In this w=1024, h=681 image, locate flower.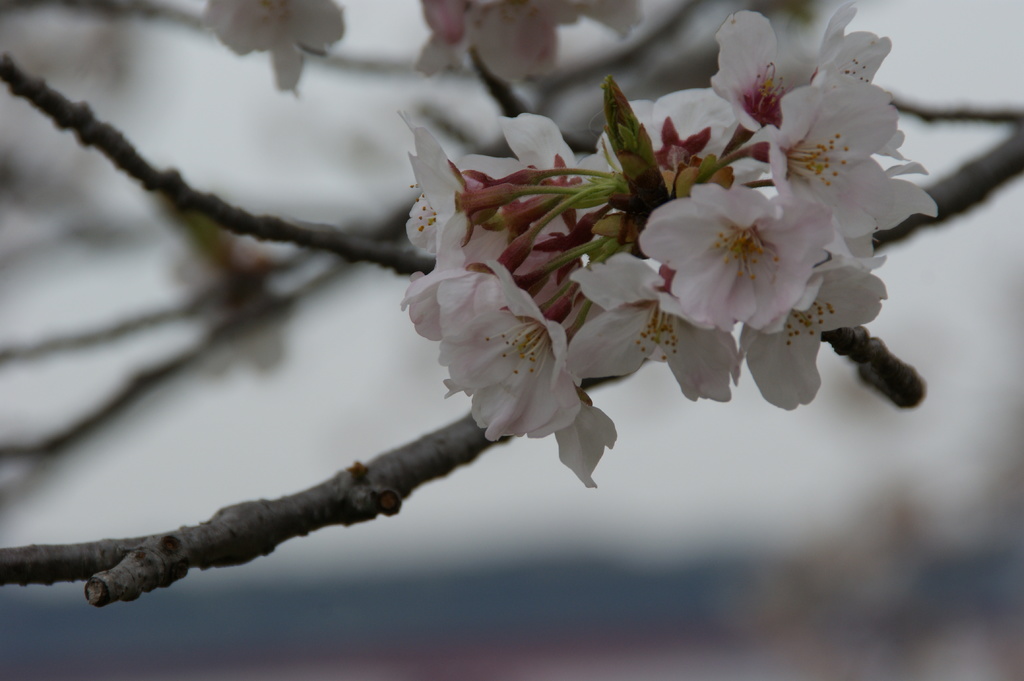
Bounding box: crop(198, 0, 348, 95).
